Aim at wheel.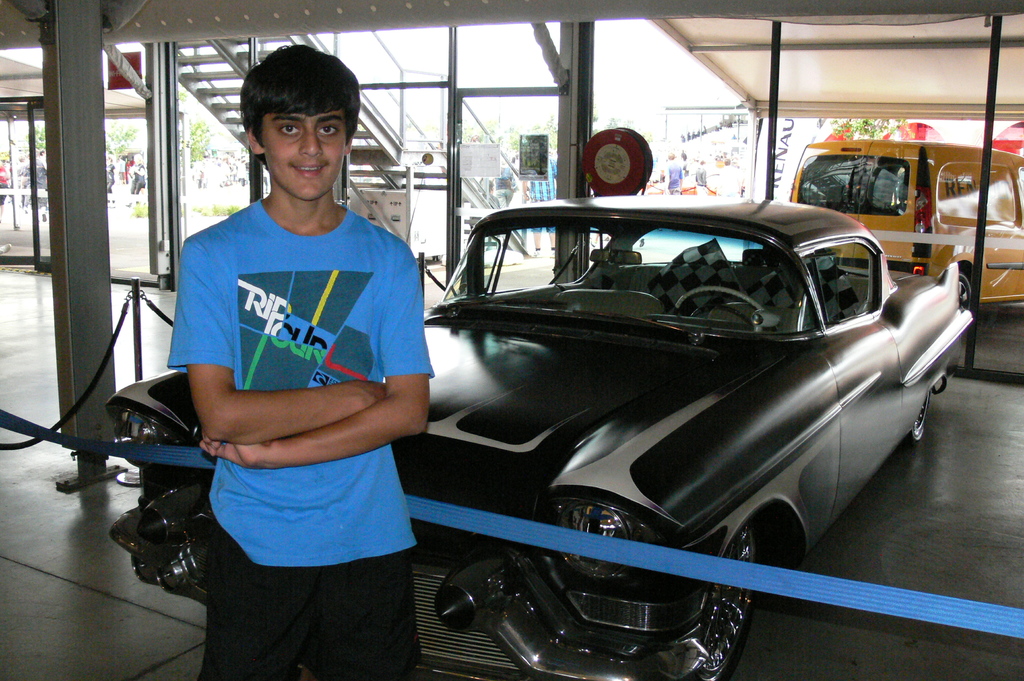
Aimed at x1=686 y1=522 x2=758 y2=680.
